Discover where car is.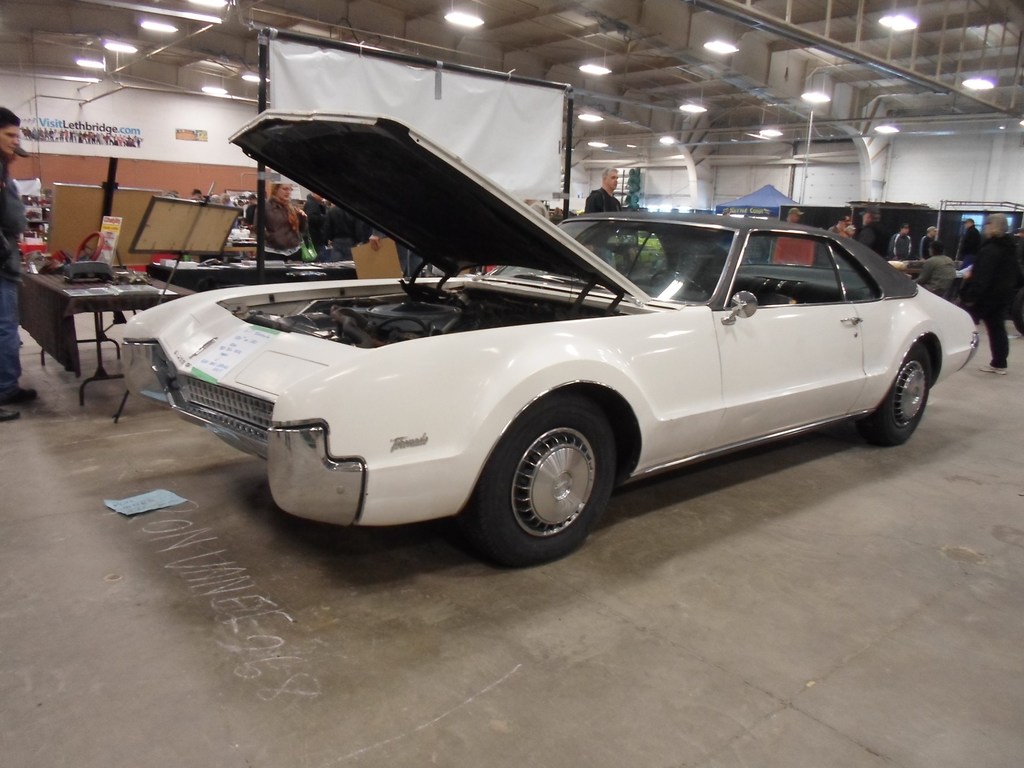
Discovered at crop(122, 111, 980, 565).
